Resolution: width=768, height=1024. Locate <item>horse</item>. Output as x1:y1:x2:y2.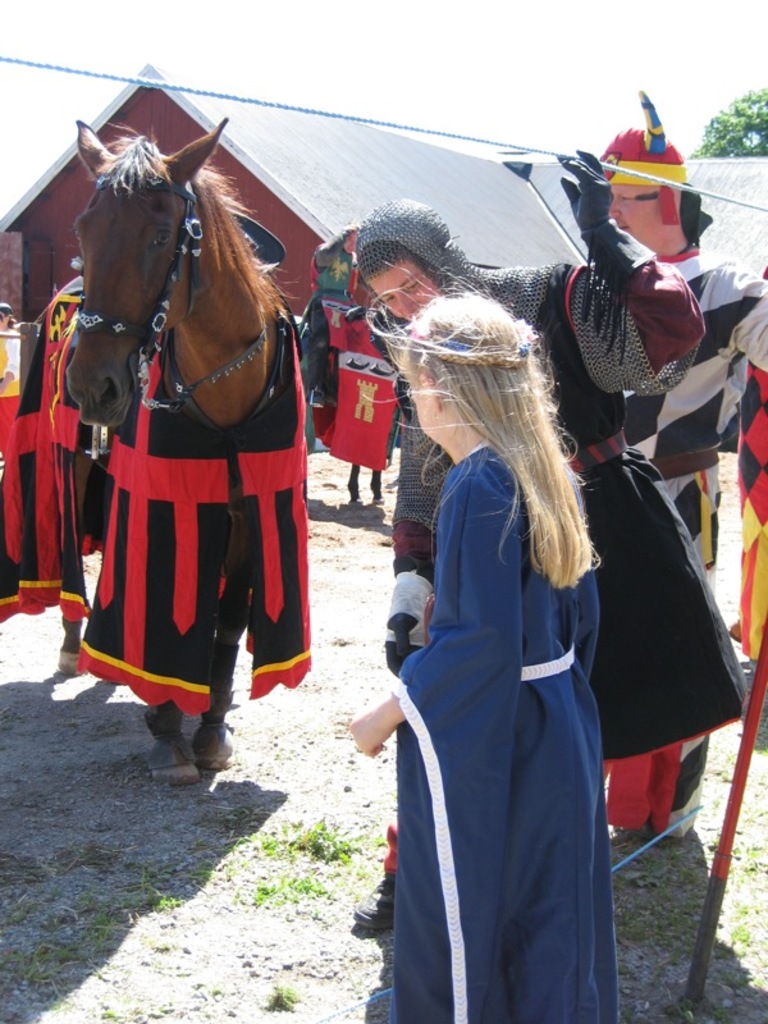
36:114:293:782.
